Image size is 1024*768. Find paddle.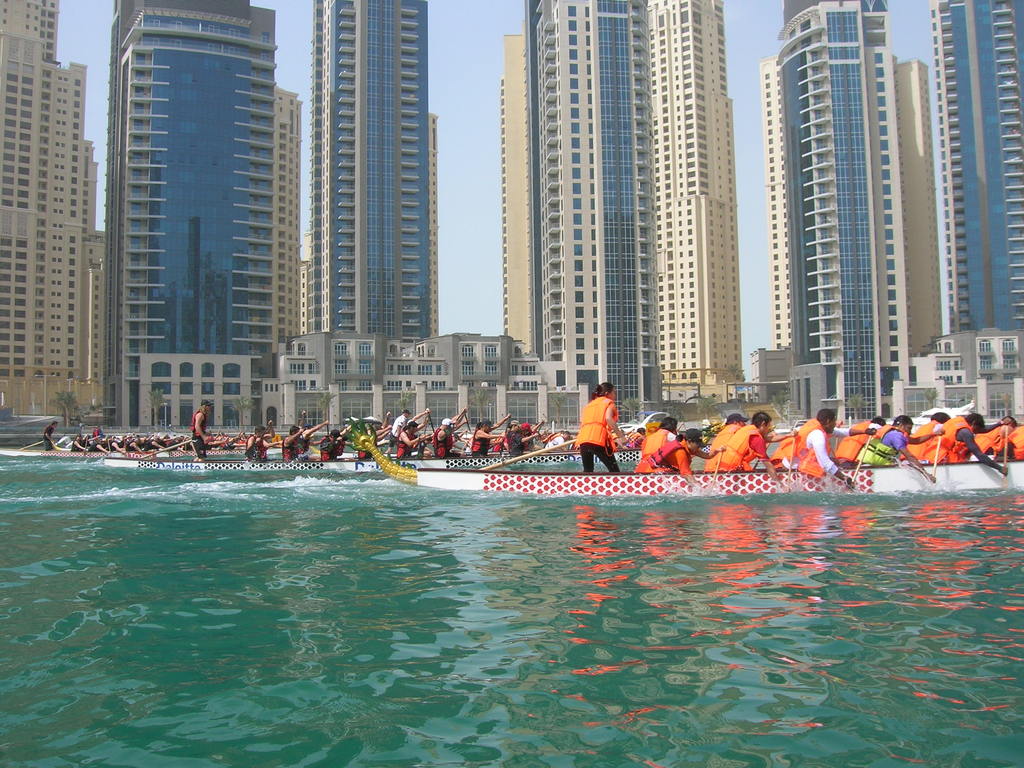
684,424,694,435.
